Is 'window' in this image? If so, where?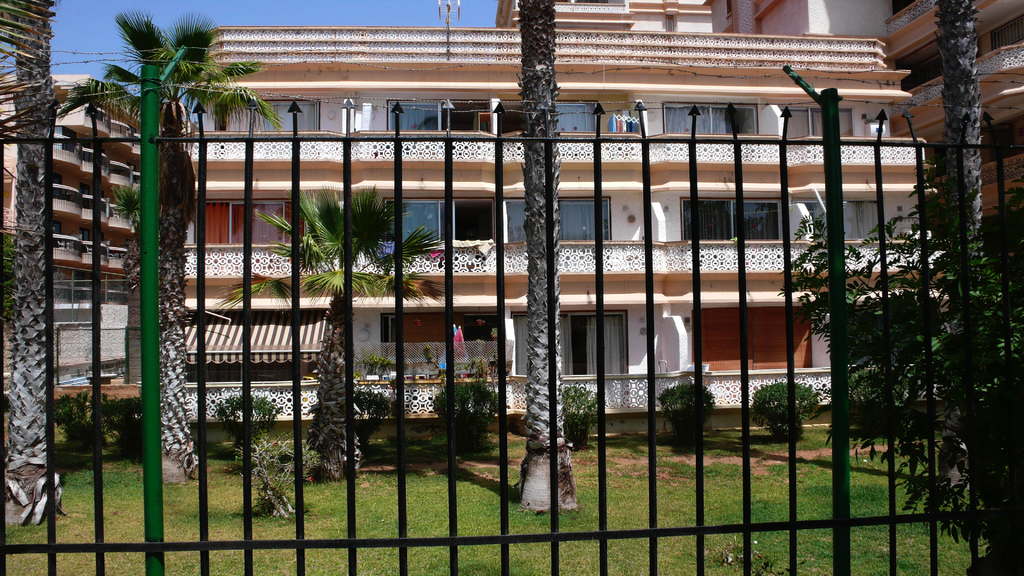
Yes, at 660, 94, 758, 134.
